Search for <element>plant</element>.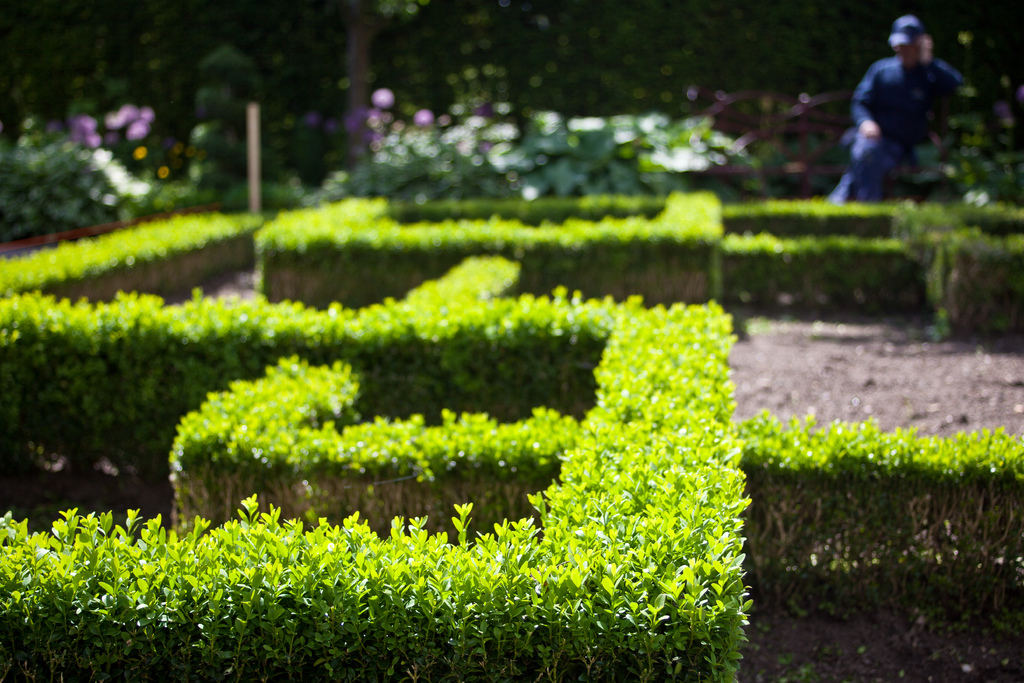
Found at 0:291:770:682.
